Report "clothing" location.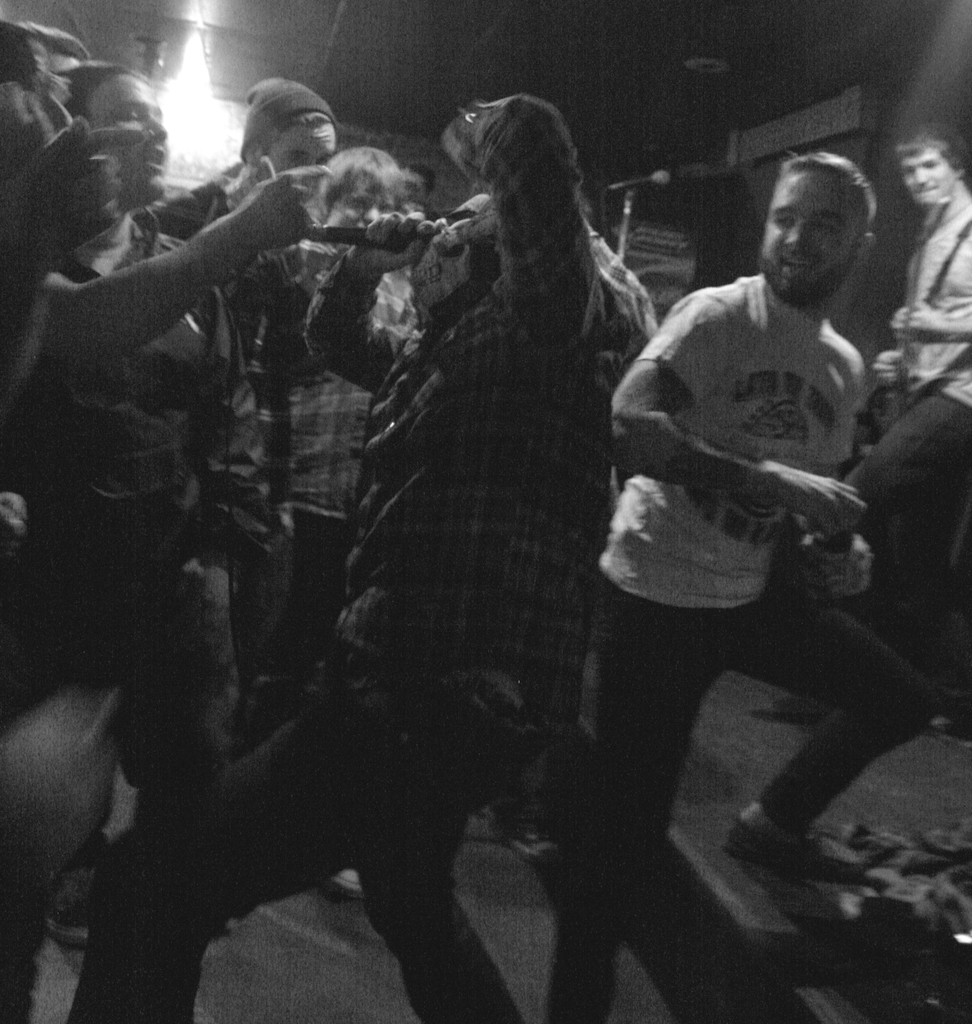
Report: (235, 237, 427, 750).
